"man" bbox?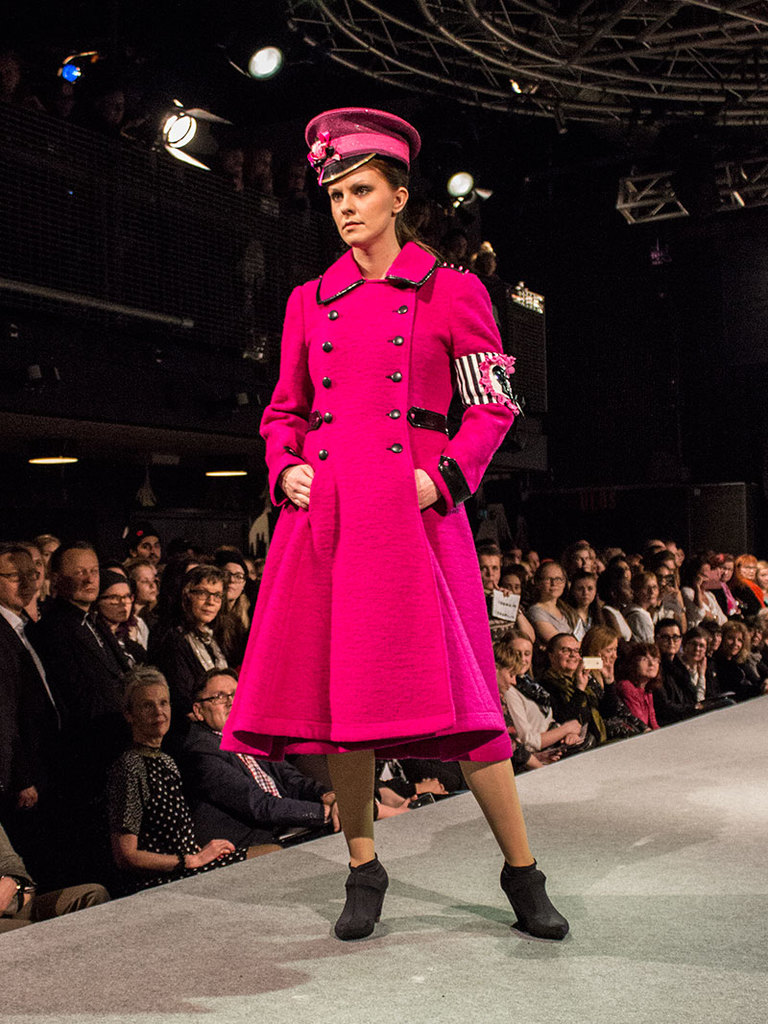
<box>28,540,132,787</box>
